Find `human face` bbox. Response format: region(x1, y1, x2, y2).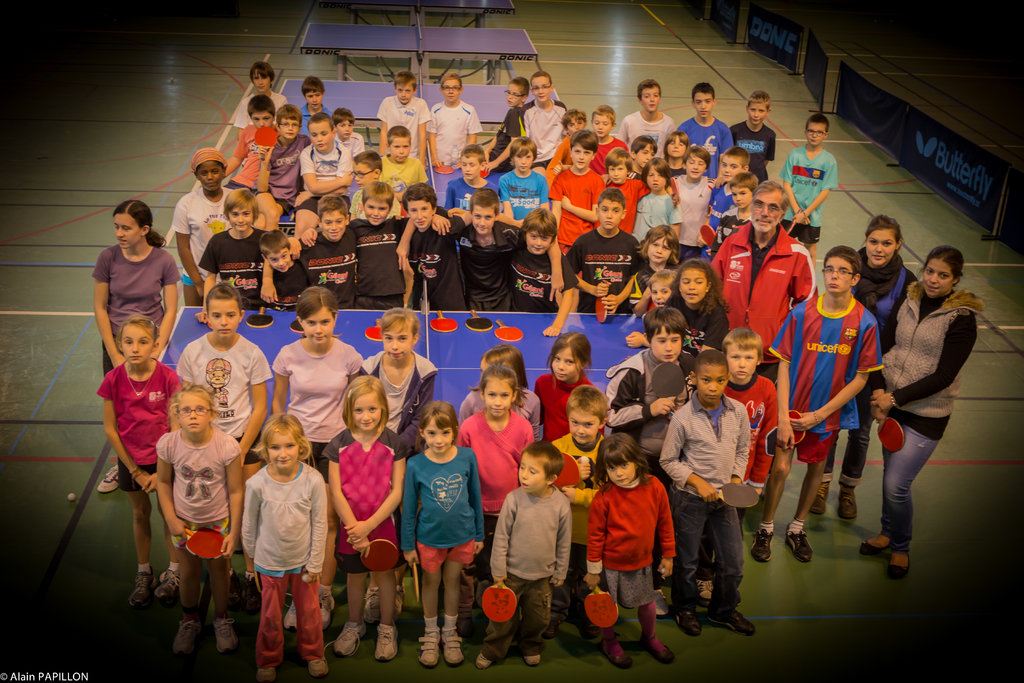
region(510, 448, 549, 499).
